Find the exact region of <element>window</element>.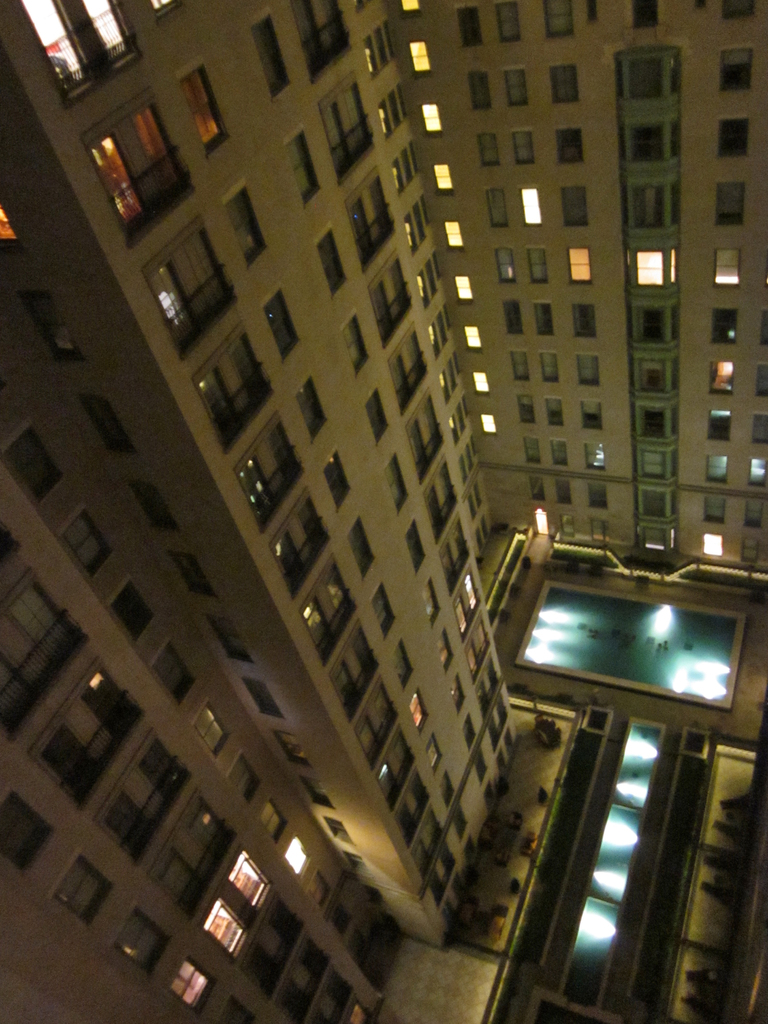
Exact region: (left=280, top=129, right=325, bottom=204).
